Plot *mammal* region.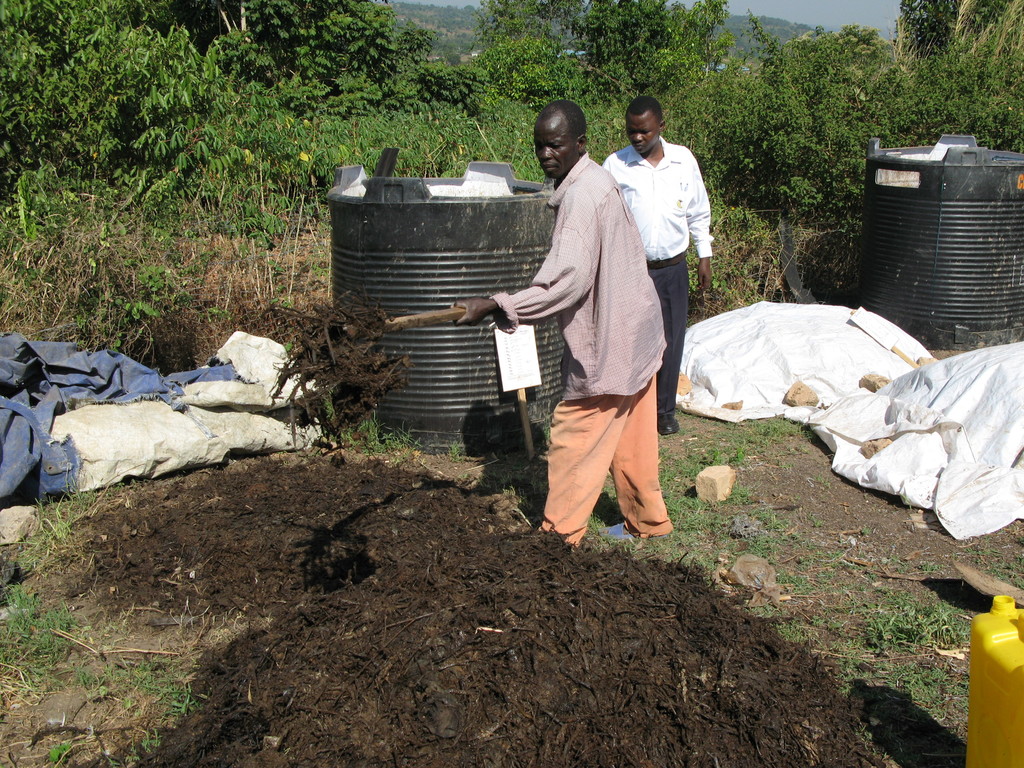
Plotted at l=490, t=113, r=675, b=591.
